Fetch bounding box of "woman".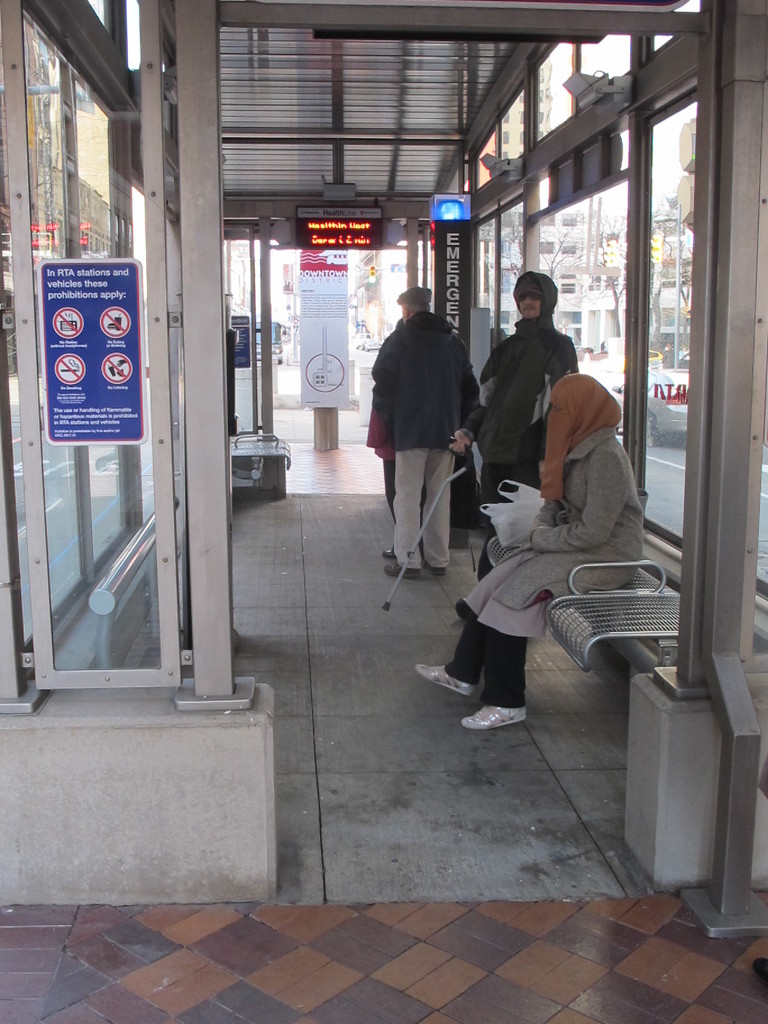
Bbox: x1=412, y1=367, x2=648, y2=730.
